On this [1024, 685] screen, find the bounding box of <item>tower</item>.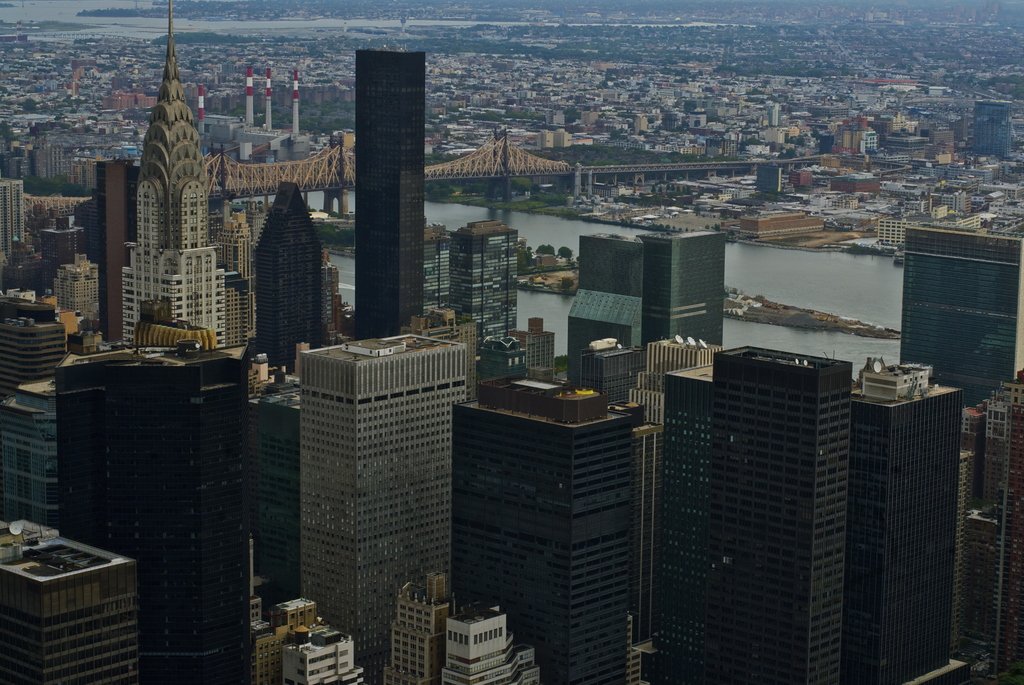
Bounding box: rect(120, 2, 222, 349).
